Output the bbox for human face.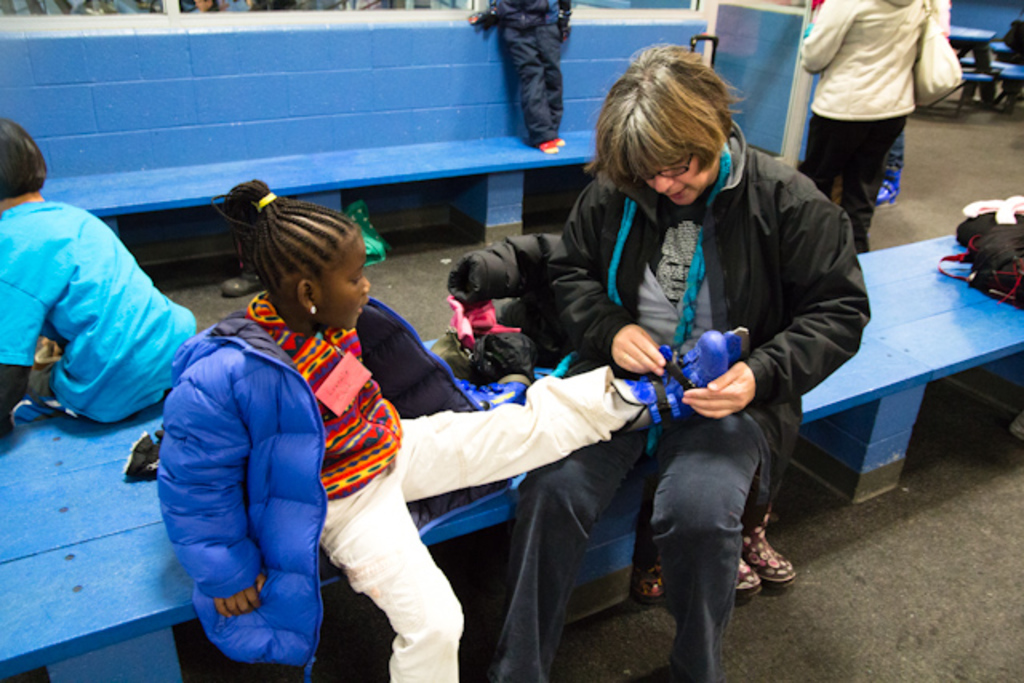
select_region(637, 149, 710, 205).
